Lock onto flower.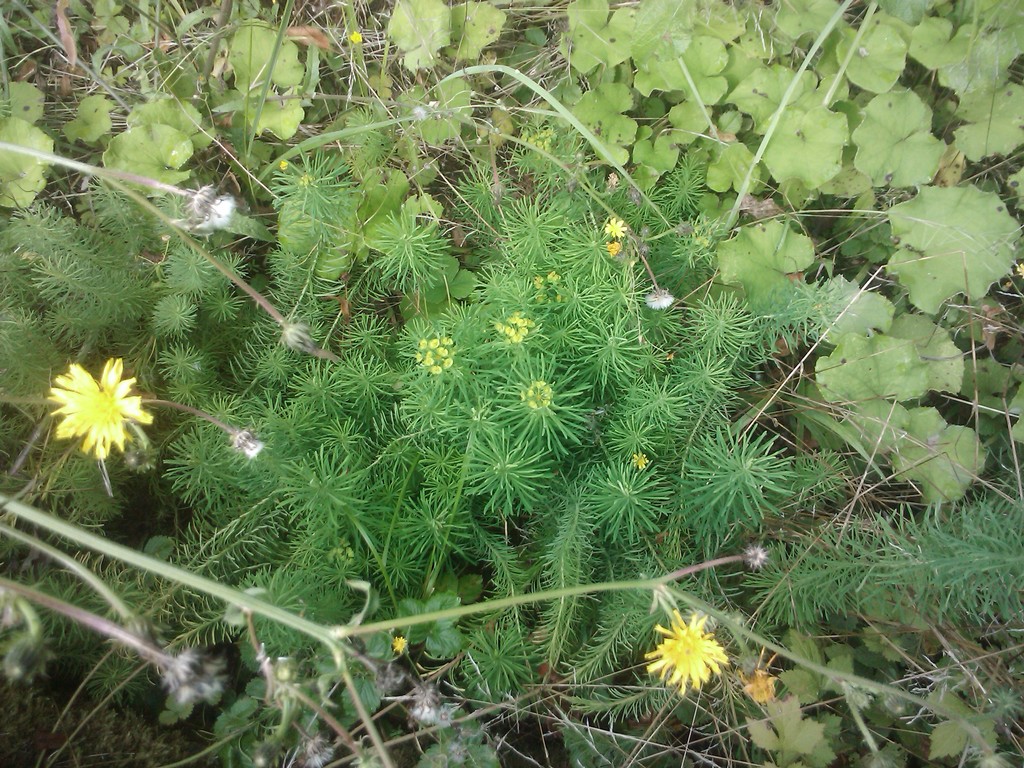
Locked: box(605, 239, 620, 262).
